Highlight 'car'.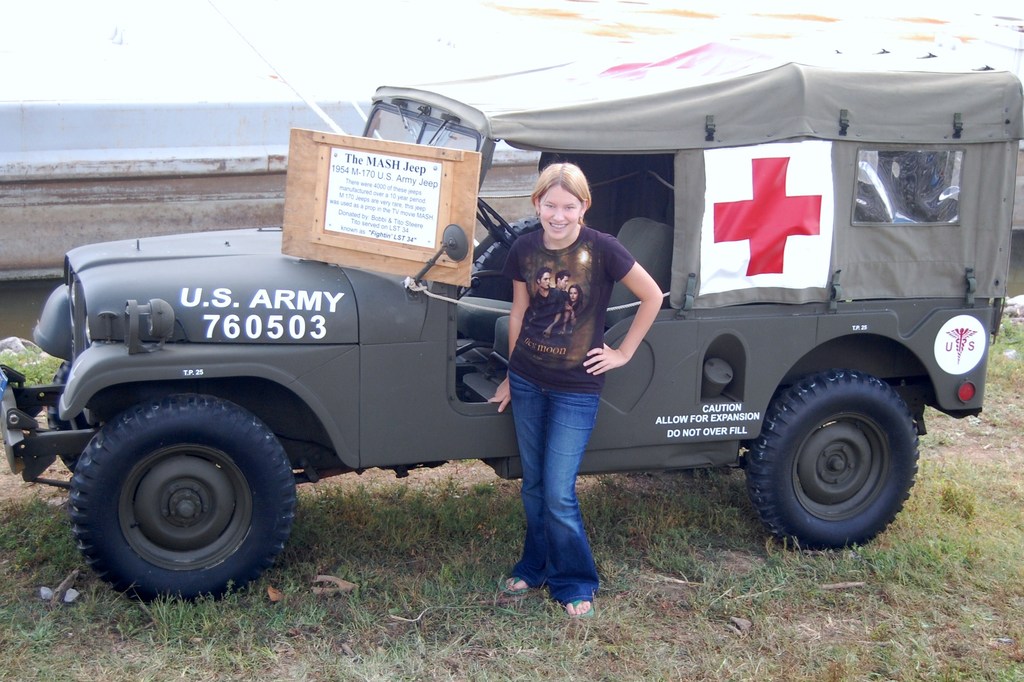
Highlighted region: x1=0 y1=30 x2=1023 y2=551.
